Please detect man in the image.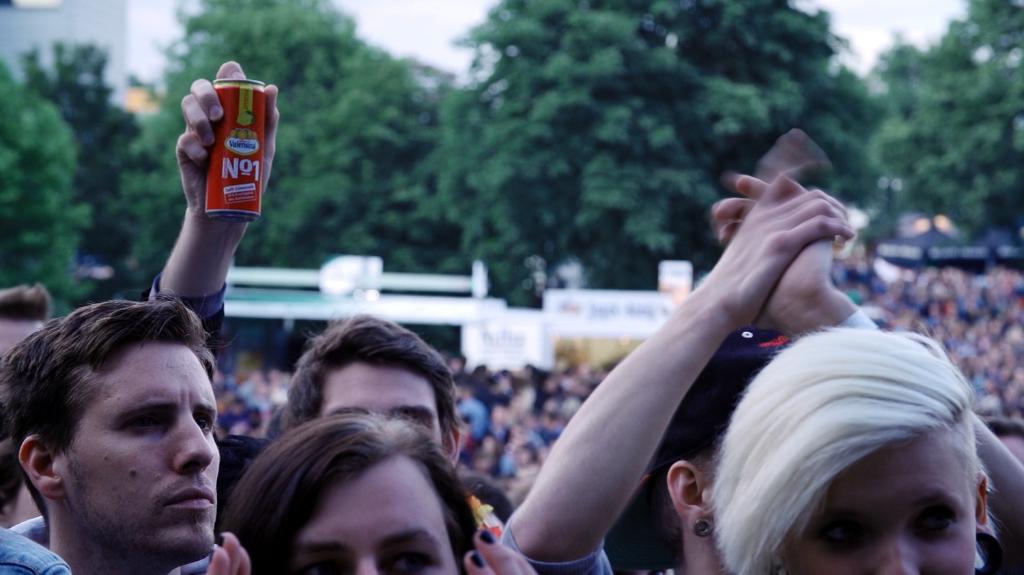
<region>145, 60, 467, 539</region>.
